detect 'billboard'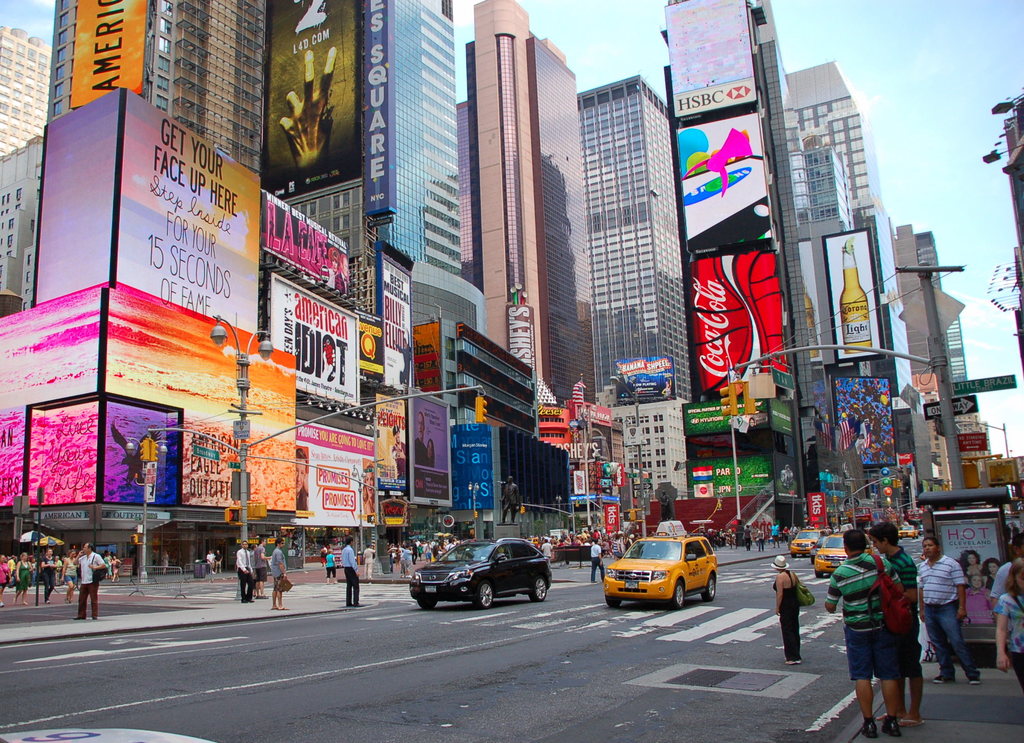
rect(692, 245, 788, 385)
